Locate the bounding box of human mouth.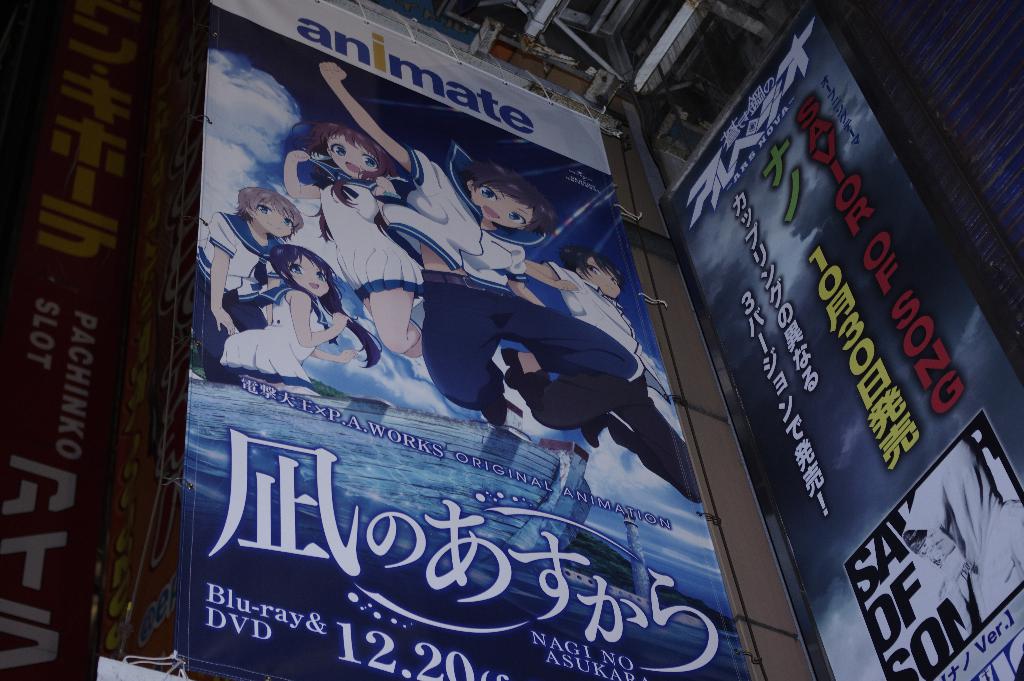
Bounding box: {"x1": 309, "y1": 282, "x2": 320, "y2": 290}.
